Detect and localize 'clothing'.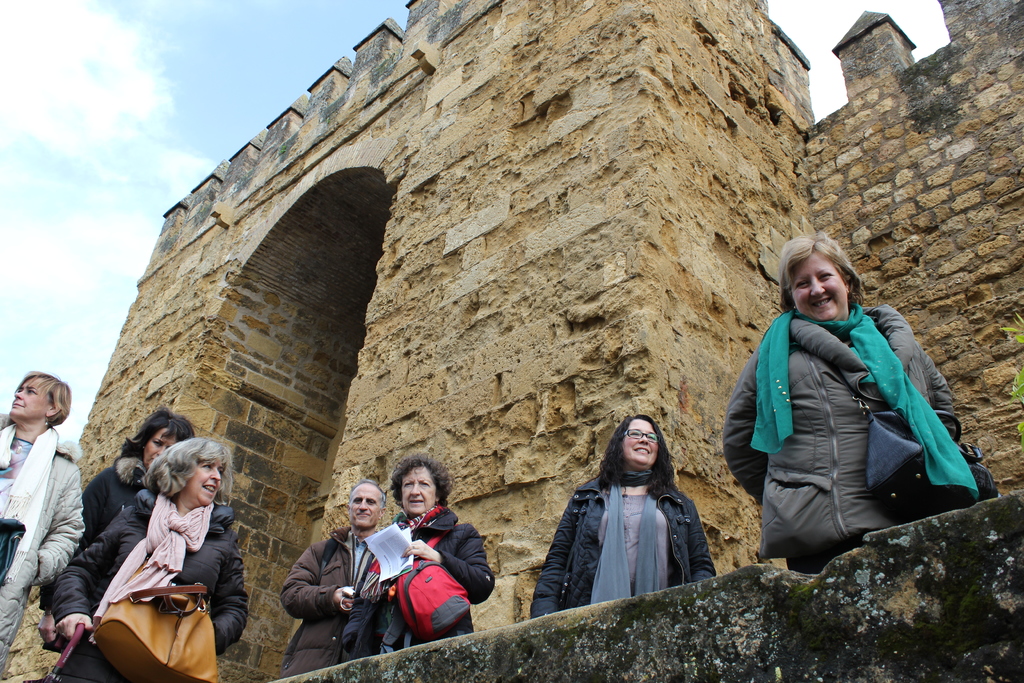
Localized at {"x1": 365, "y1": 509, "x2": 479, "y2": 643}.
